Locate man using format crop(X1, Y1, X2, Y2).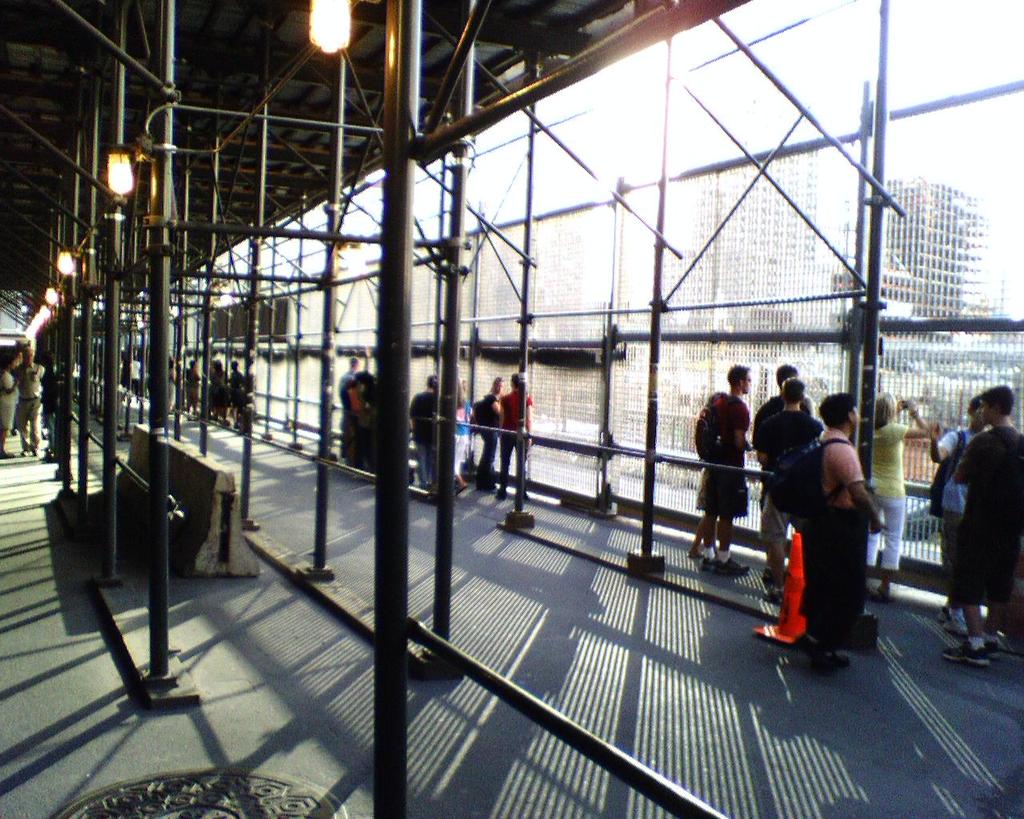
crop(11, 346, 45, 454).
